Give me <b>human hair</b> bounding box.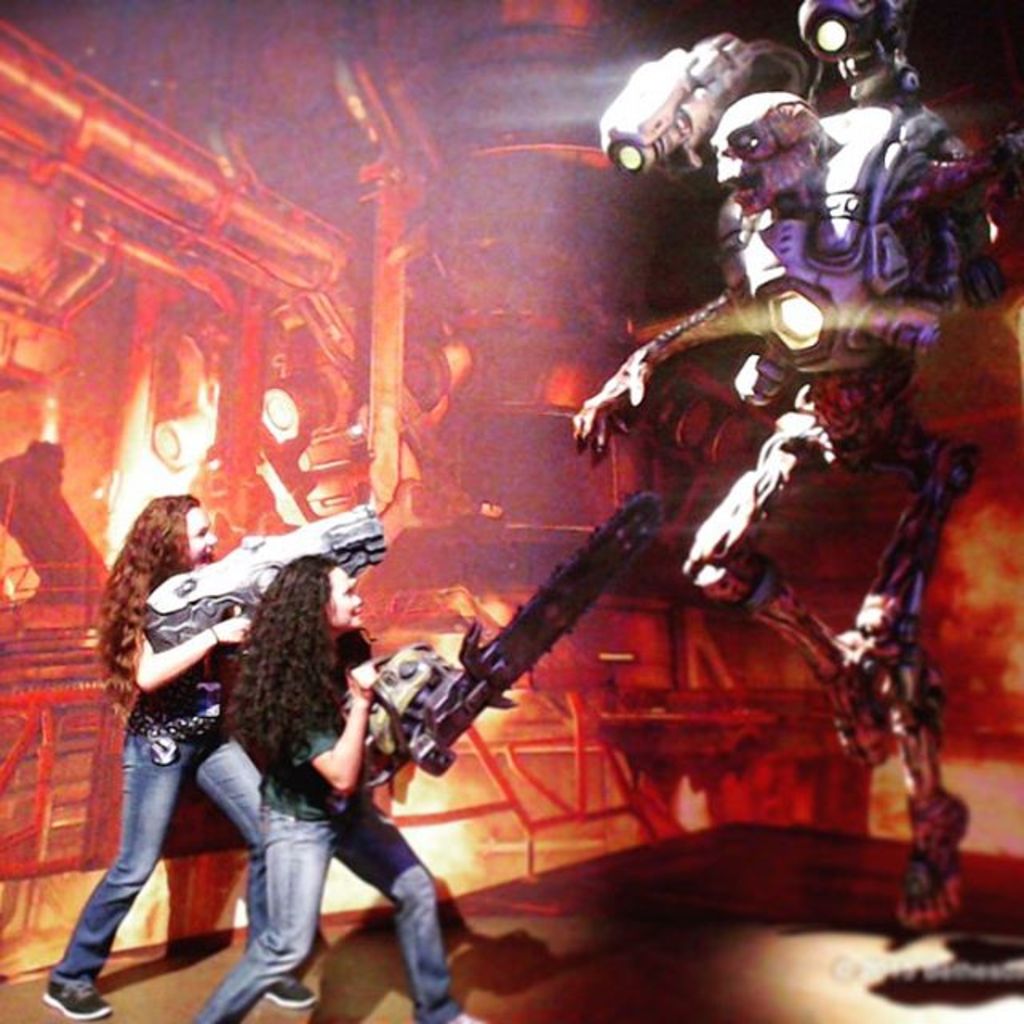
218, 560, 349, 784.
